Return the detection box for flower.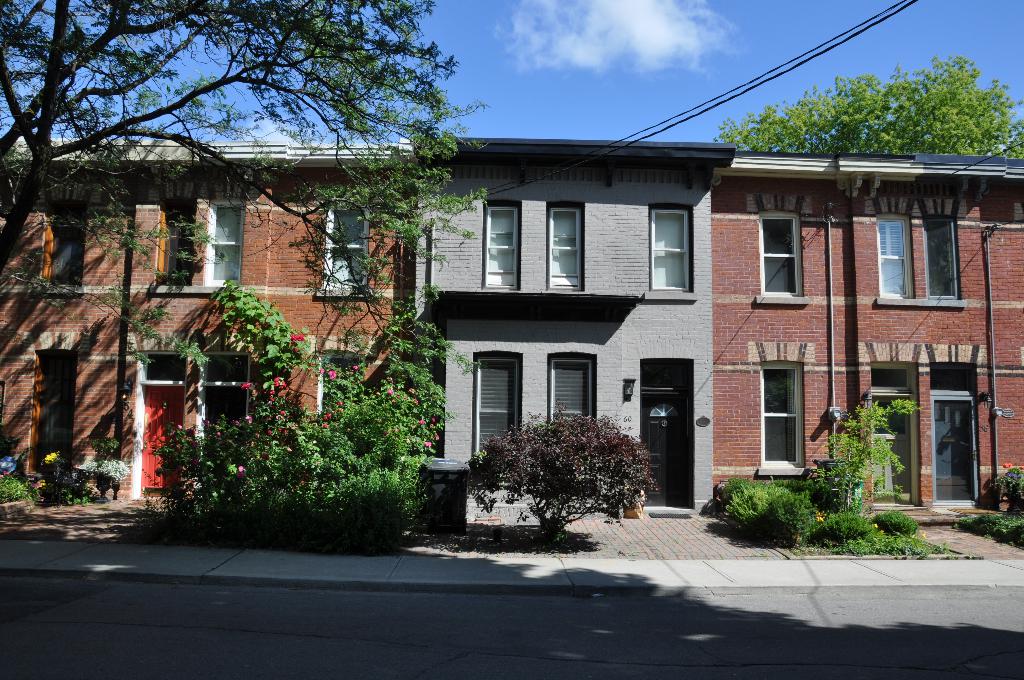
left=417, top=419, right=428, bottom=424.
